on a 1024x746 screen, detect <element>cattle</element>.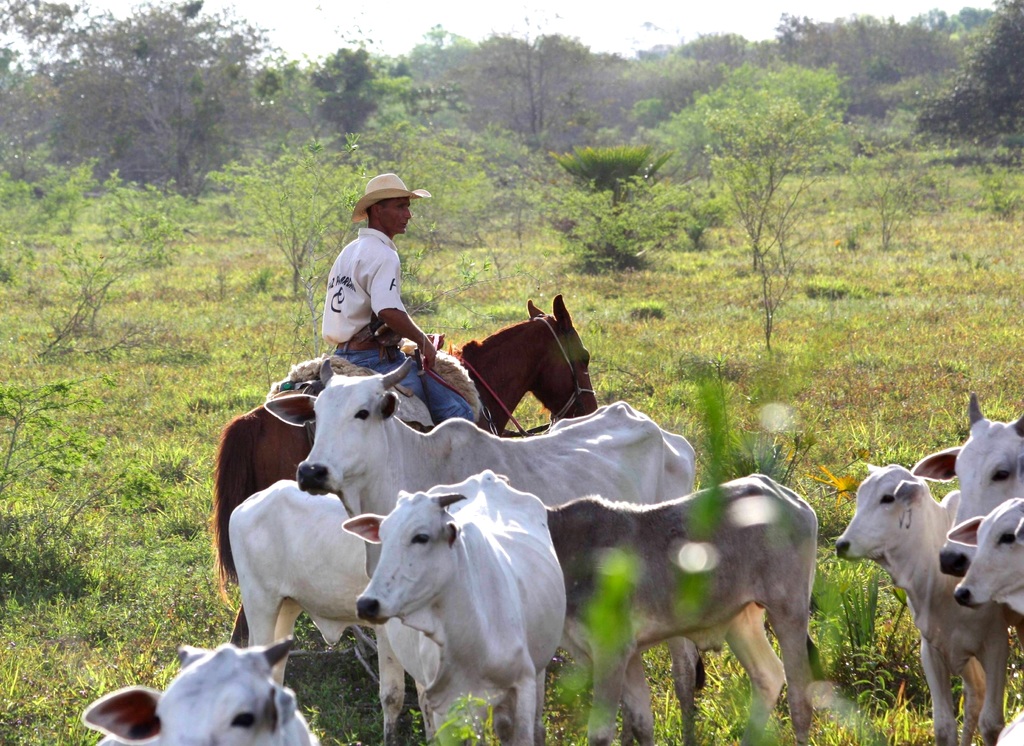
x1=915, y1=399, x2=1023, y2=729.
